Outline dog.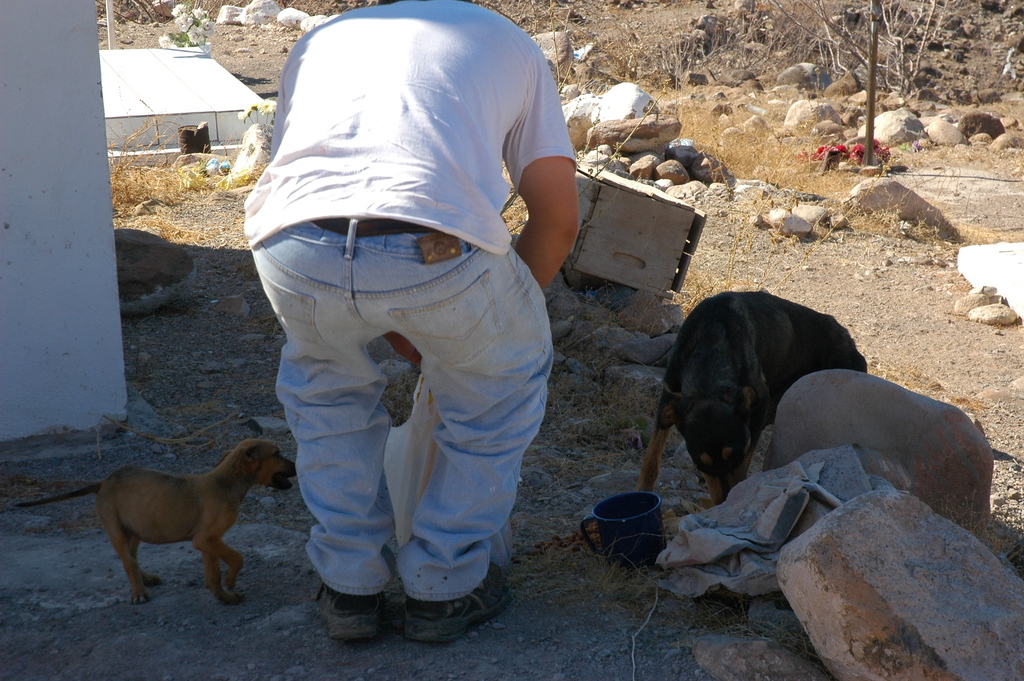
Outline: 94, 437, 299, 605.
